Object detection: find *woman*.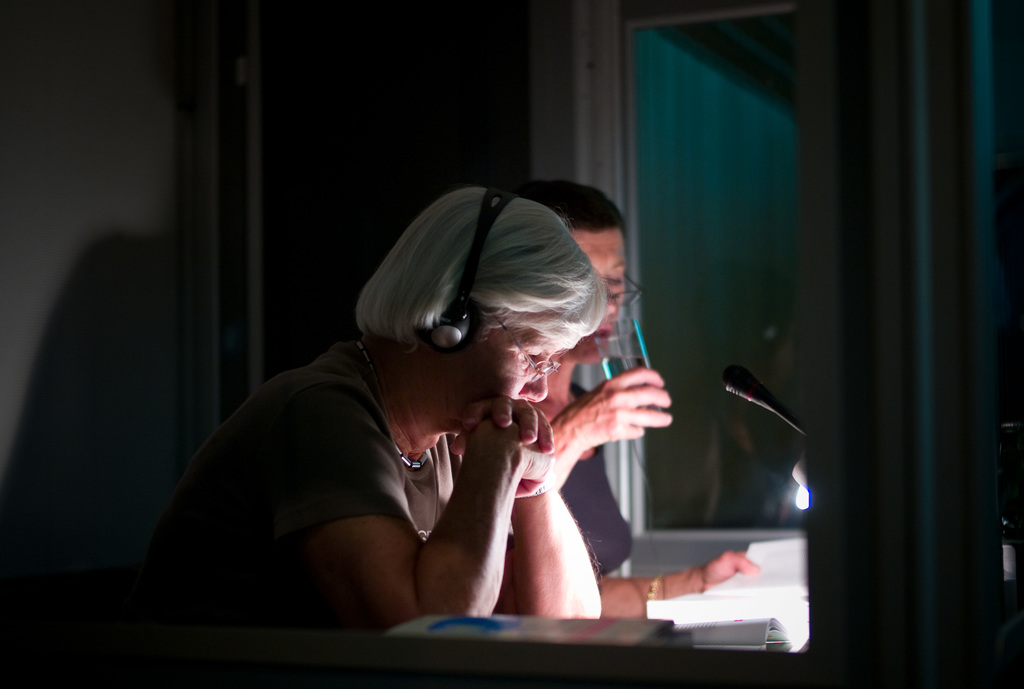
crop(48, 192, 606, 674).
